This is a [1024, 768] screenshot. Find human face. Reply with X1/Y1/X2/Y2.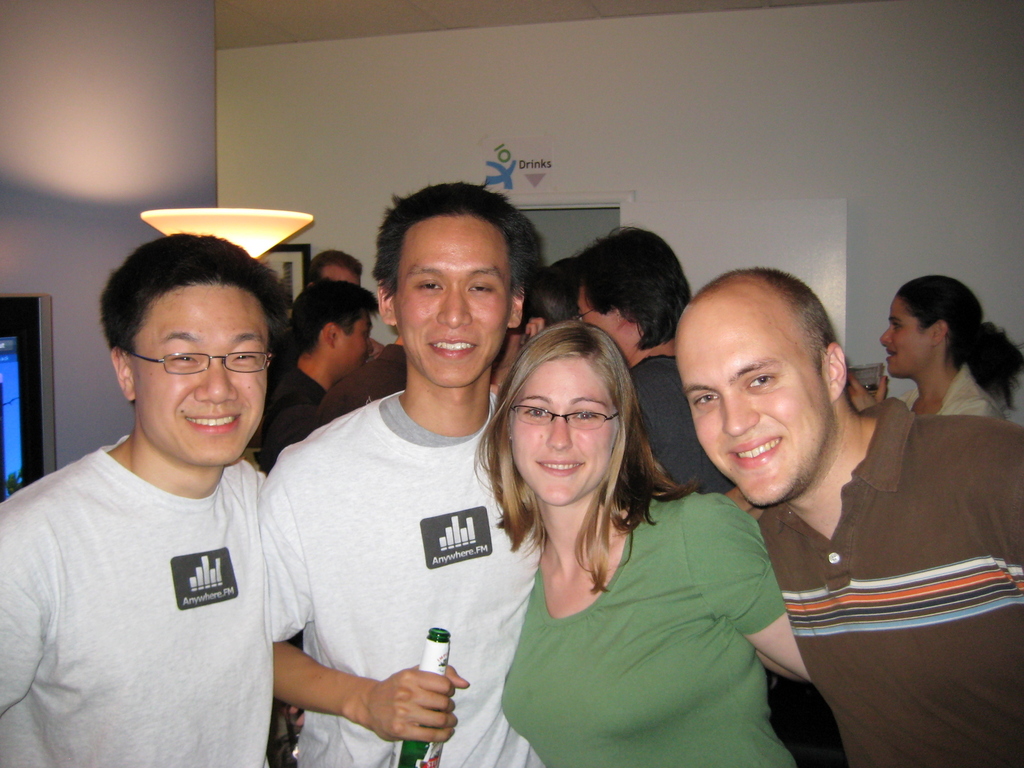
337/311/373/375.
